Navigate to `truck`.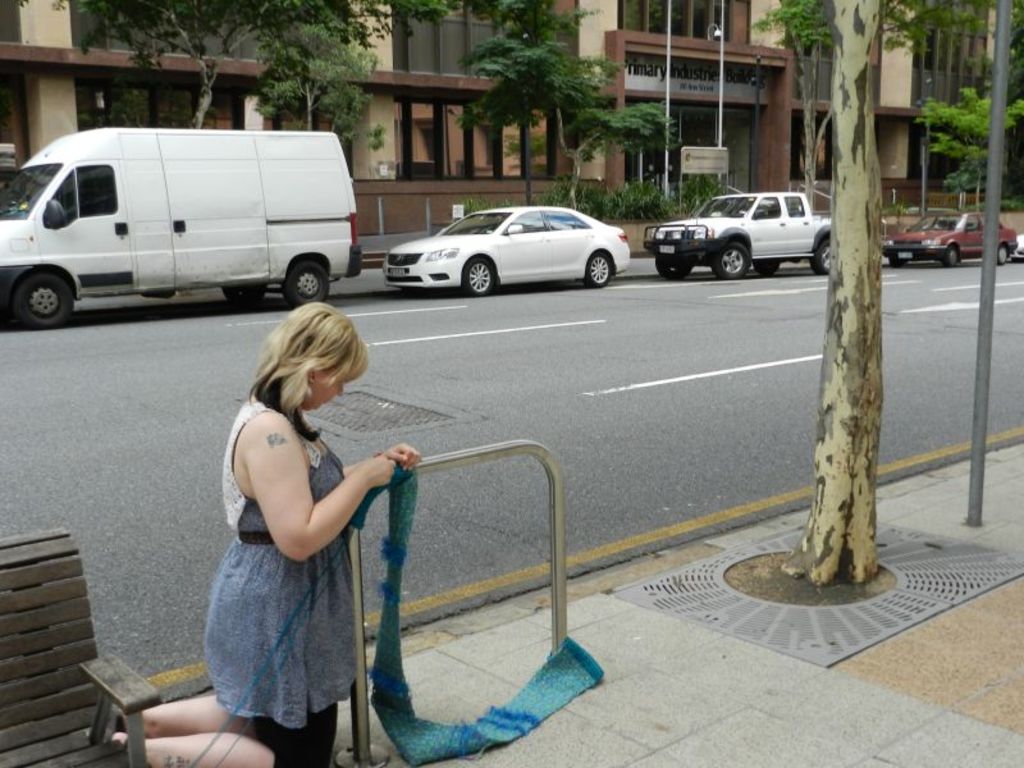
Navigation target: region(0, 124, 367, 310).
